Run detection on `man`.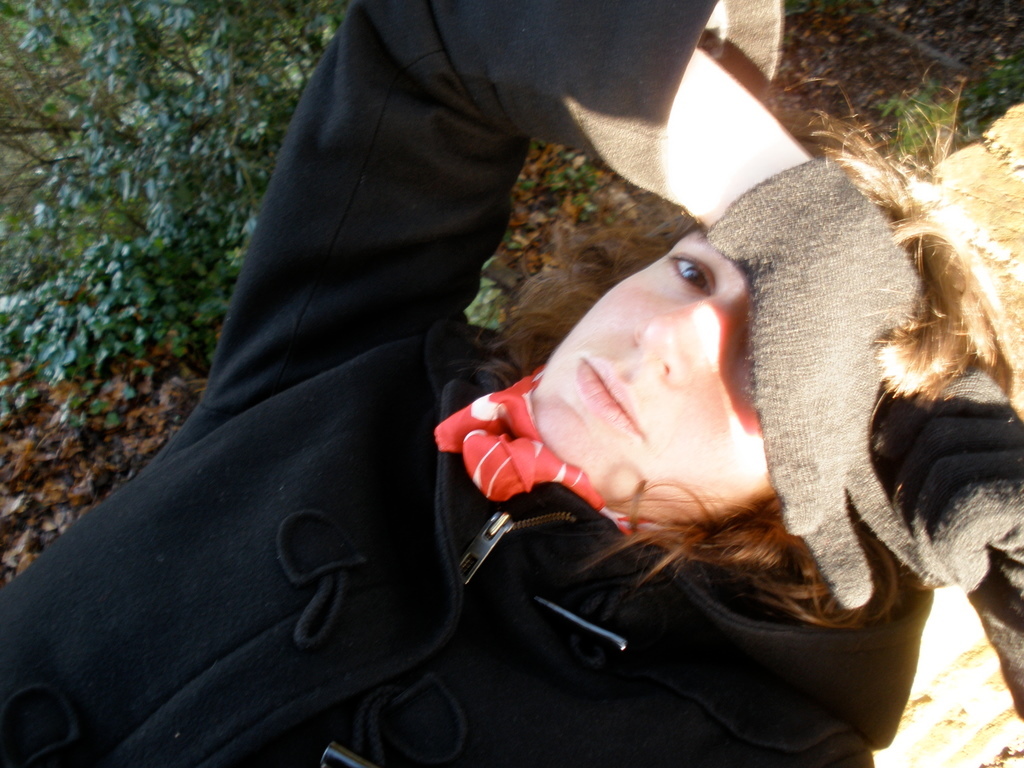
Result: (x1=0, y1=0, x2=1023, y2=767).
